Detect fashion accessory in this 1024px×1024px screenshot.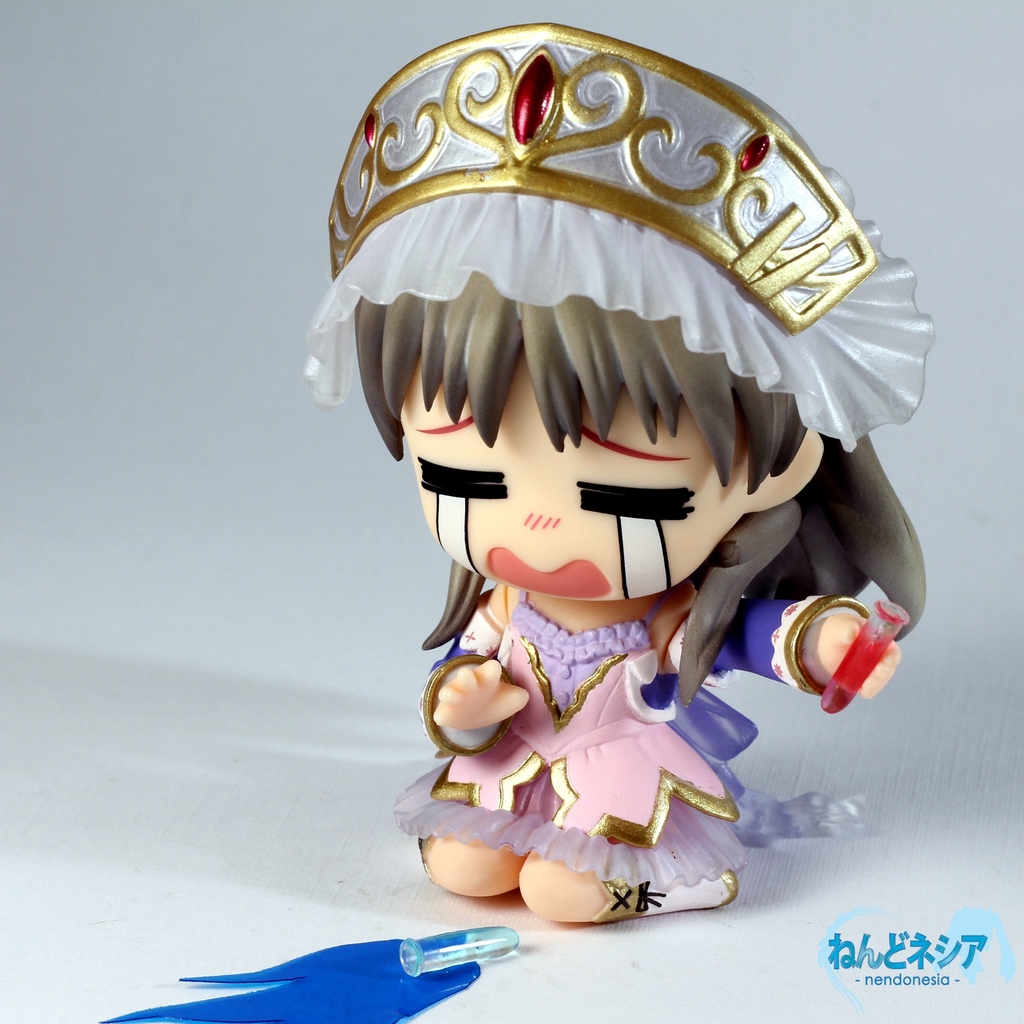
Detection: BBox(299, 20, 935, 453).
